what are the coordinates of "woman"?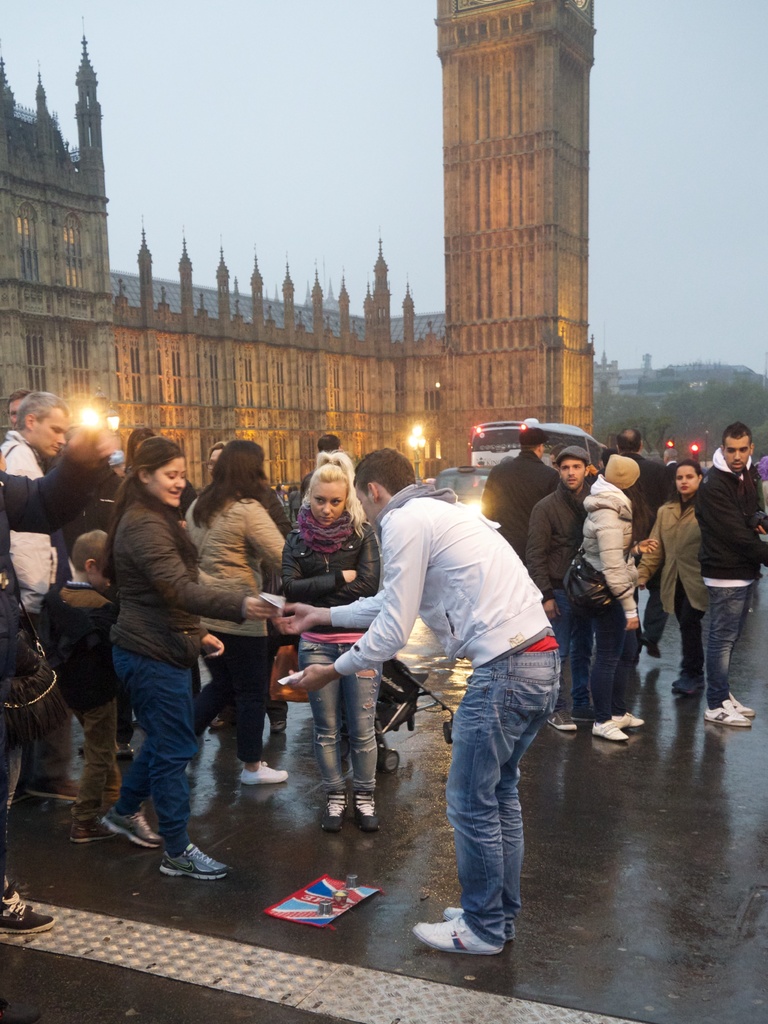
bbox=[580, 452, 658, 748].
